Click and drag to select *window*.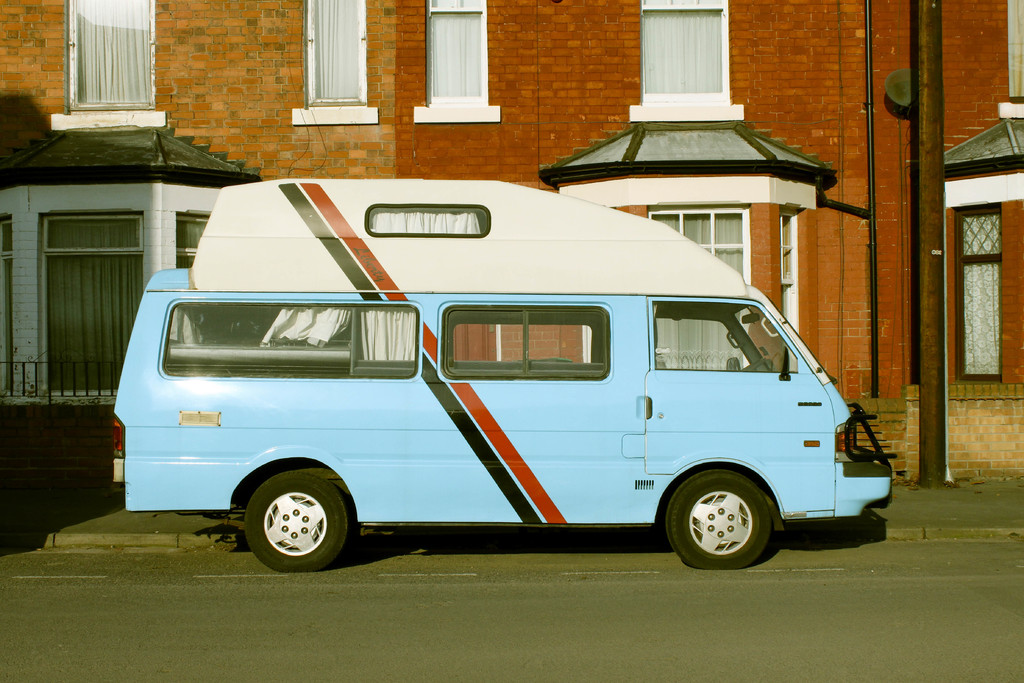
Selection: [38,206,158,393].
